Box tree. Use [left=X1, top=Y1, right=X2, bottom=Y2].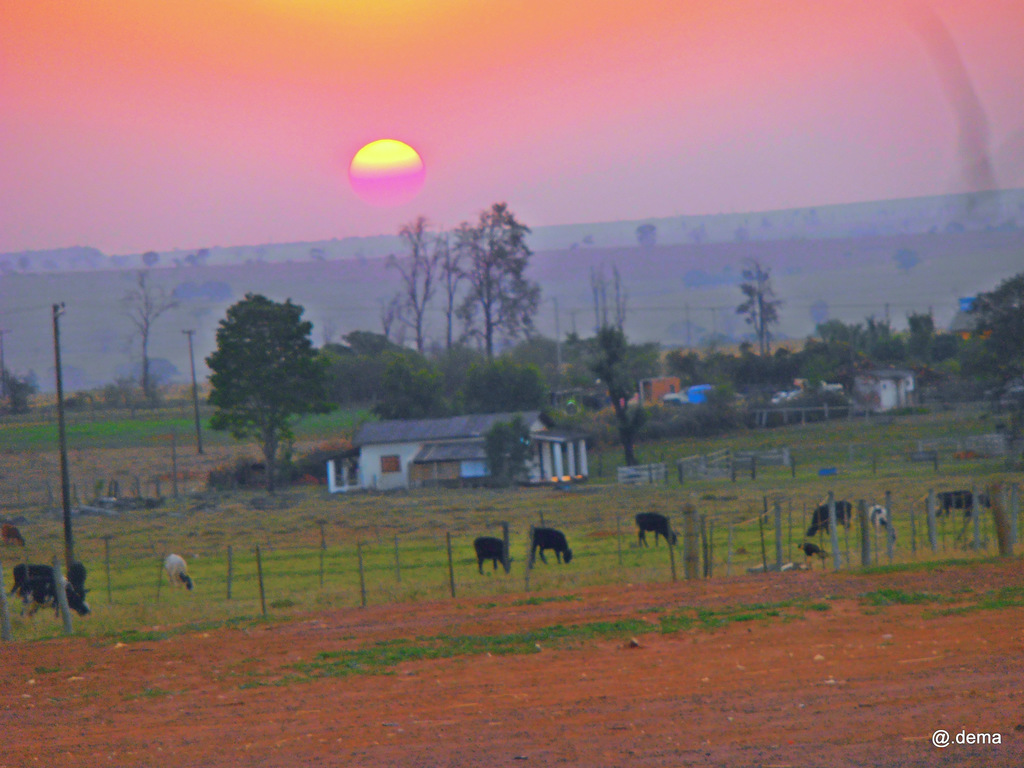
[left=378, top=209, right=472, bottom=360].
